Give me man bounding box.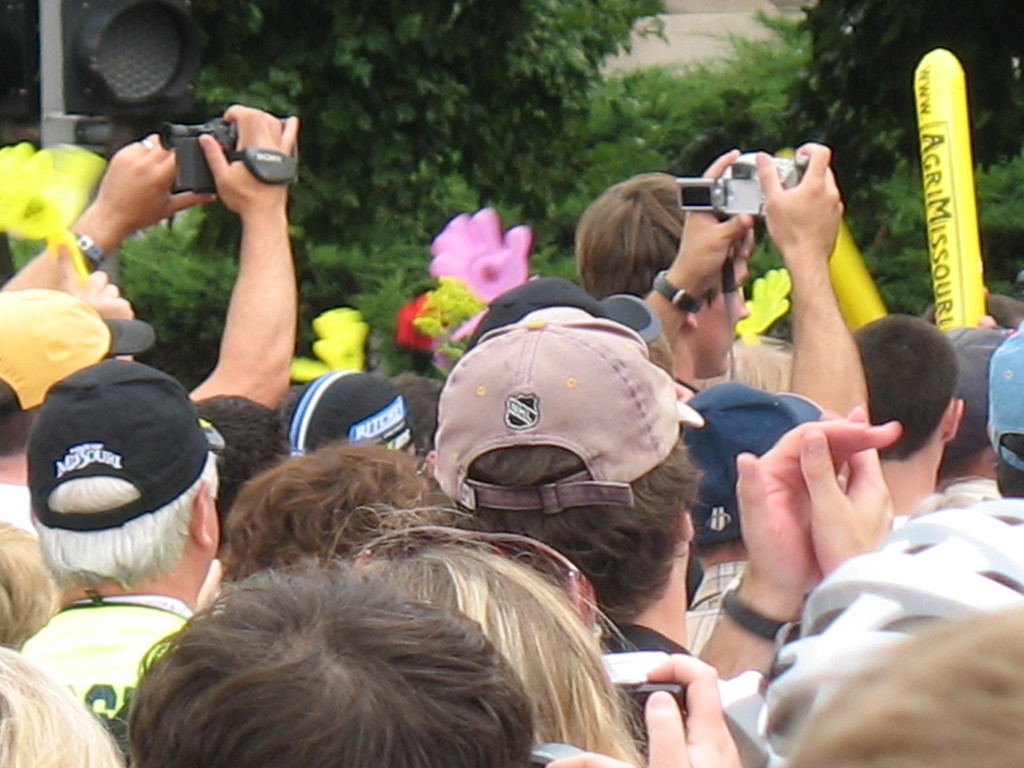
{"left": 929, "top": 321, "right": 1018, "bottom": 497}.
